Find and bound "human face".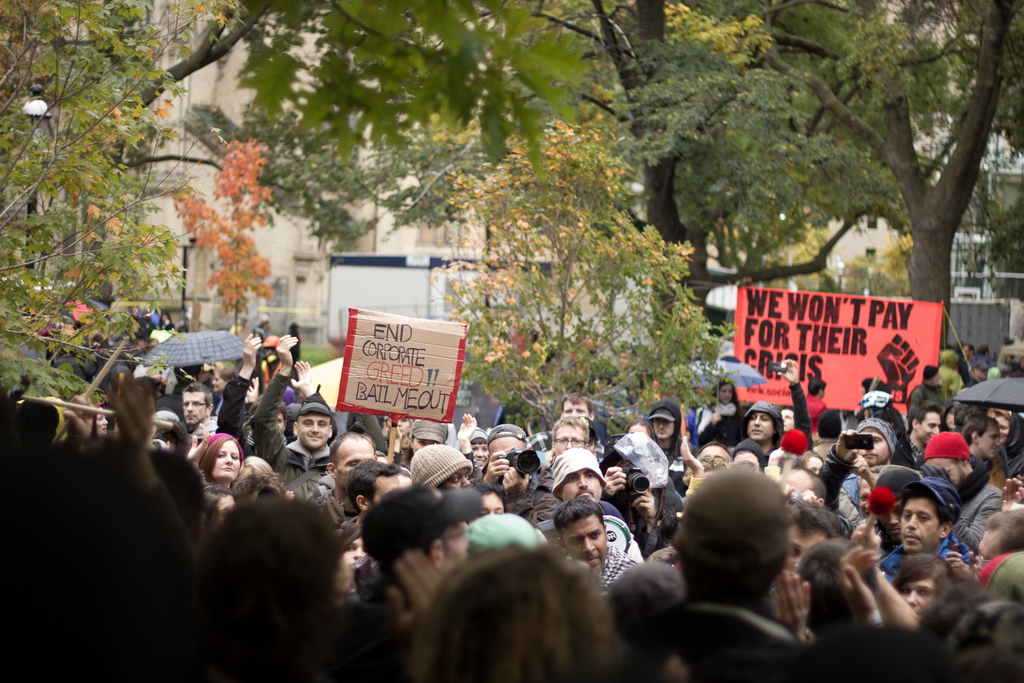
Bound: rect(299, 416, 330, 451).
